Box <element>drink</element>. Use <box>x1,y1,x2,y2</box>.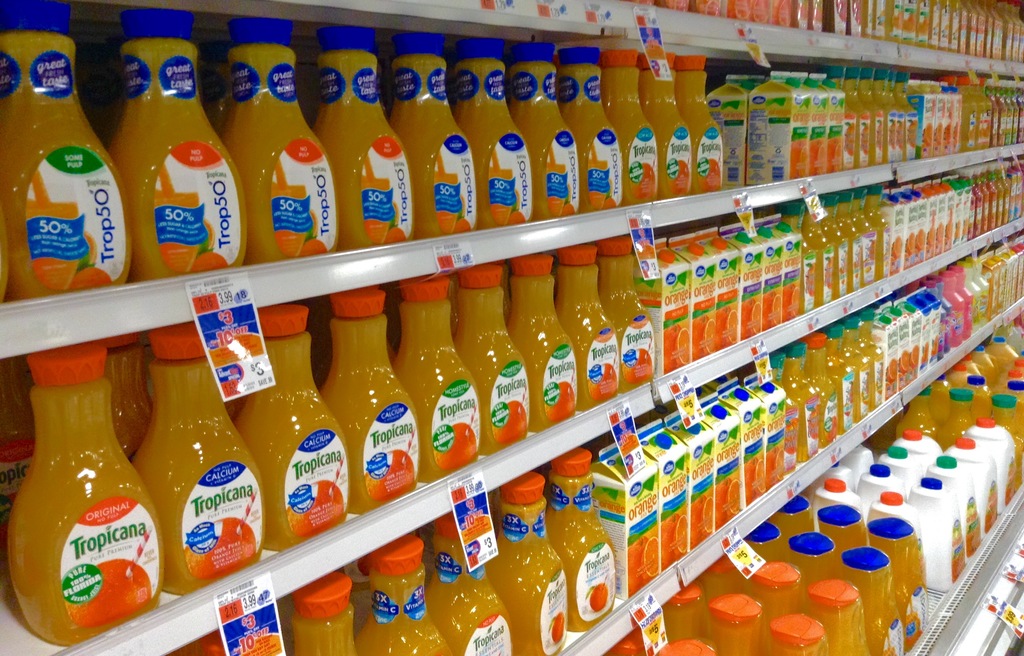
<box>743,368,786,491</box>.
